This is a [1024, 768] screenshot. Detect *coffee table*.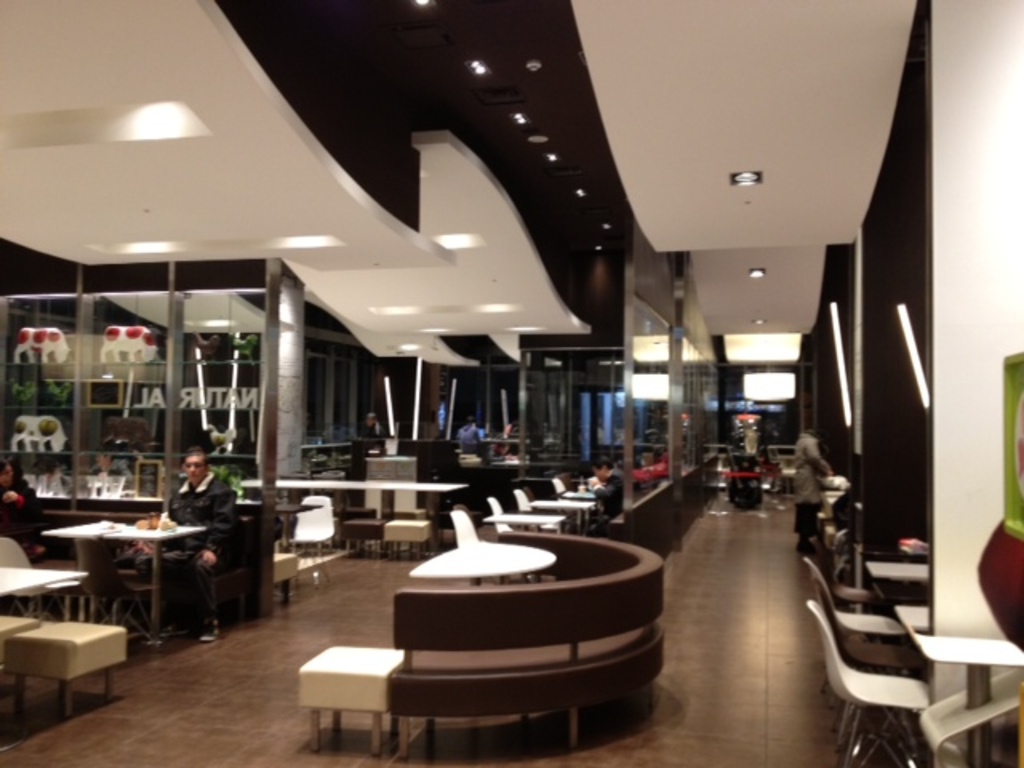
{"x1": 42, "y1": 510, "x2": 208, "y2": 640}.
